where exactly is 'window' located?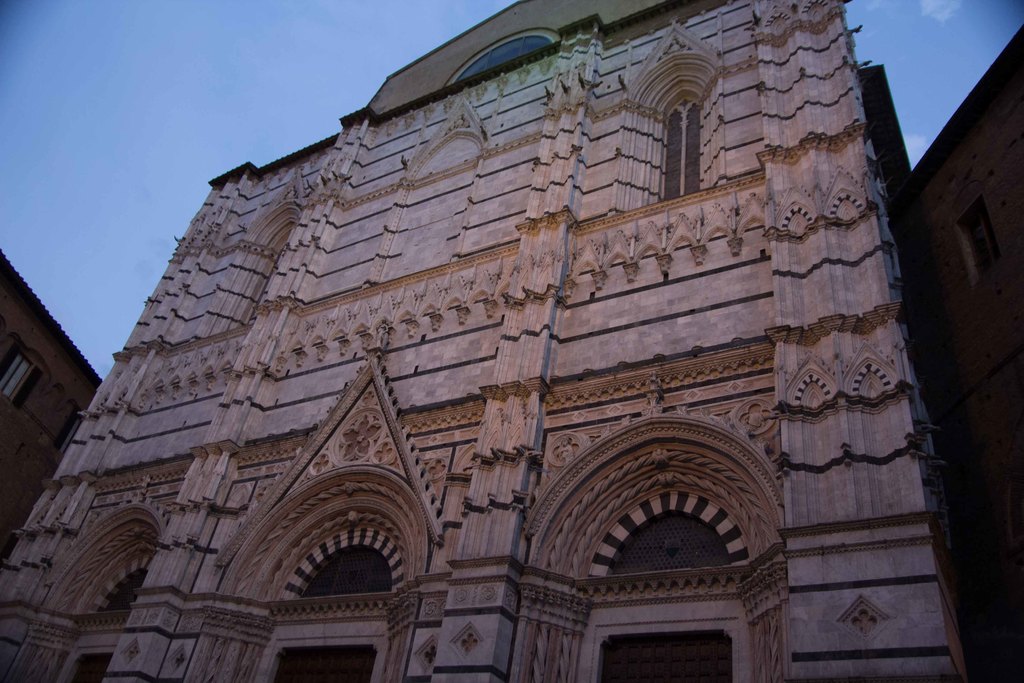
Its bounding box is Rect(265, 511, 414, 600).
